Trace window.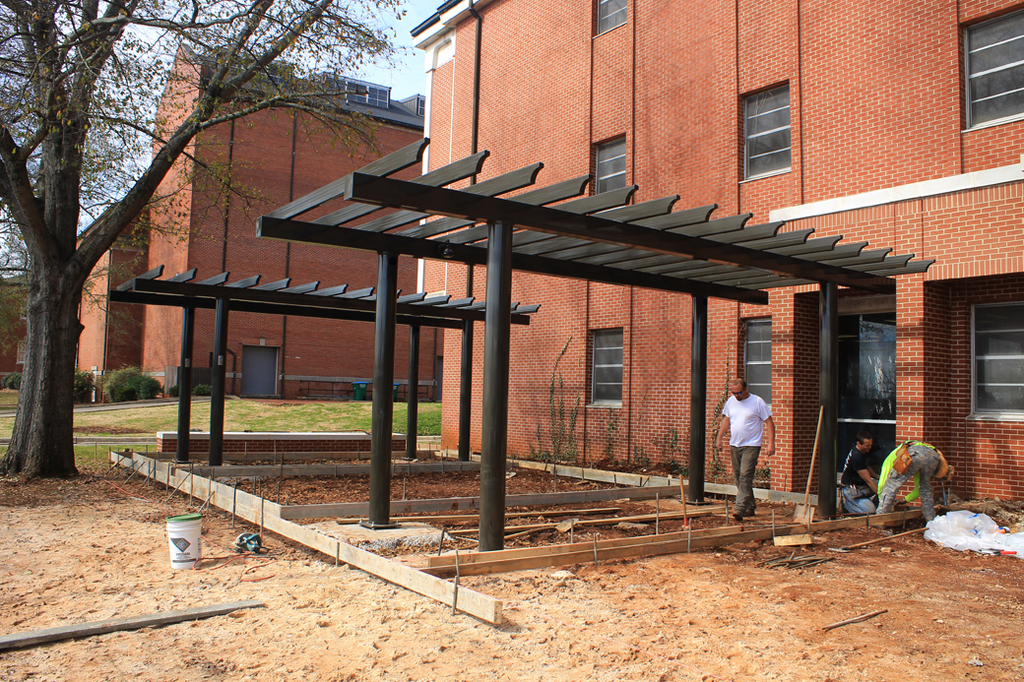
Traced to 981:291:1023:419.
